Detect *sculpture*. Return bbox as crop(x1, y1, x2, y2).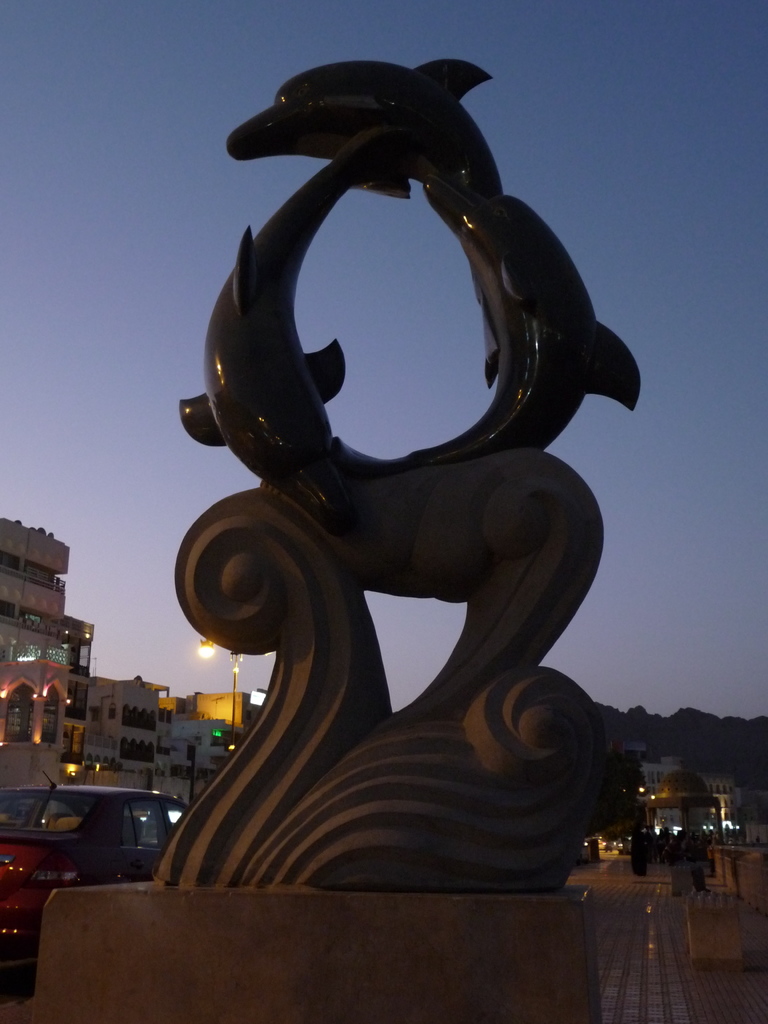
crop(127, 40, 650, 897).
